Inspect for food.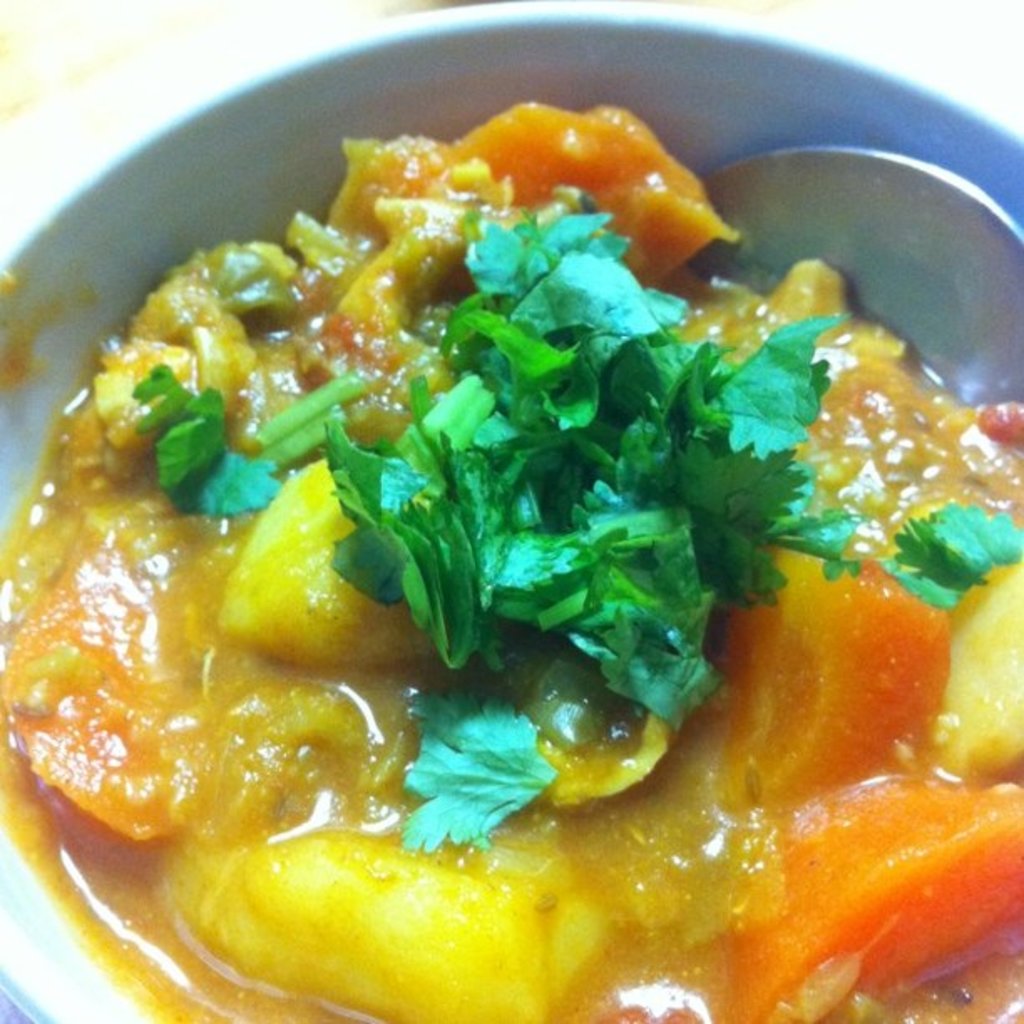
Inspection: detection(142, 999, 1001, 1022).
